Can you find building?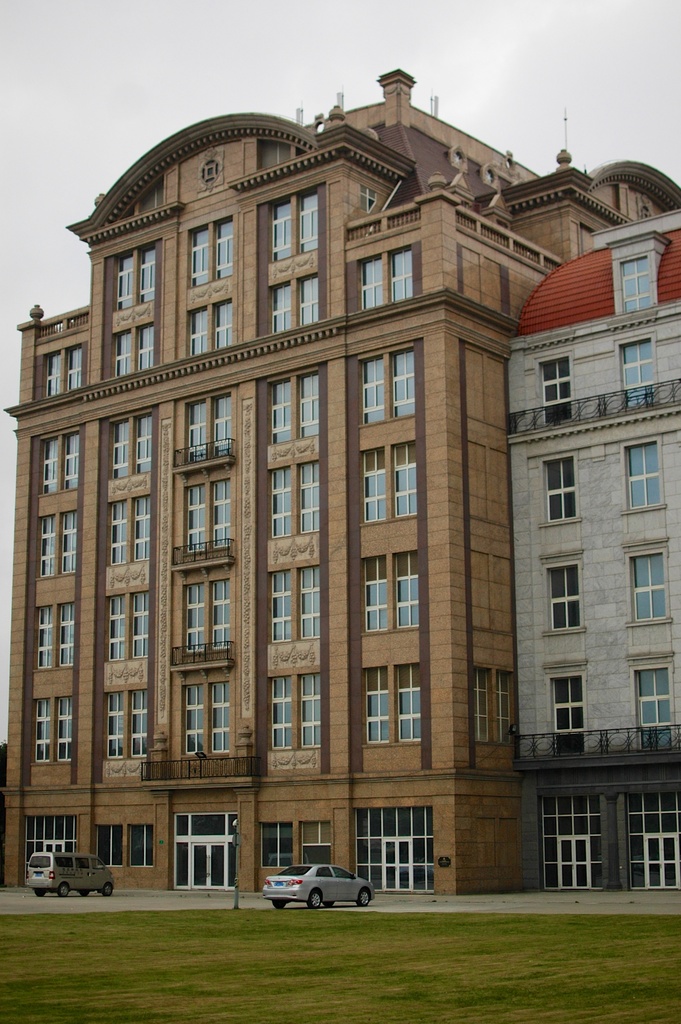
Yes, bounding box: left=6, top=63, right=680, bottom=886.
